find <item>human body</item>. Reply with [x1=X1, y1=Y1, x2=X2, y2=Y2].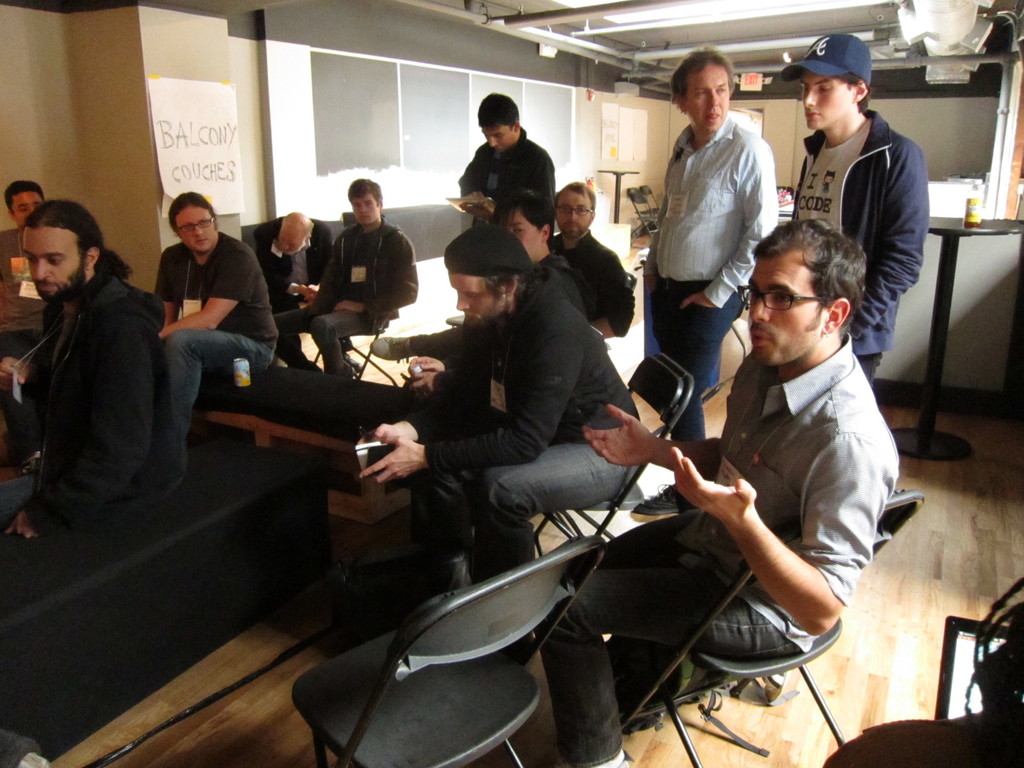
[x1=547, y1=180, x2=637, y2=339].
